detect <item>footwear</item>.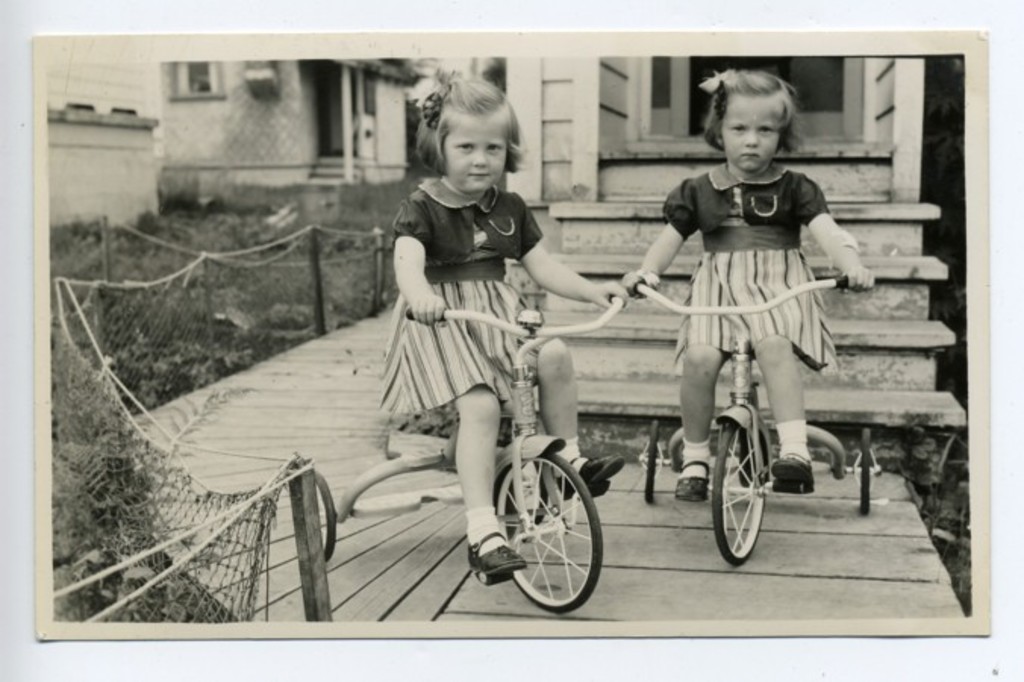
Detected at crop(467, 535, 518, 577).
